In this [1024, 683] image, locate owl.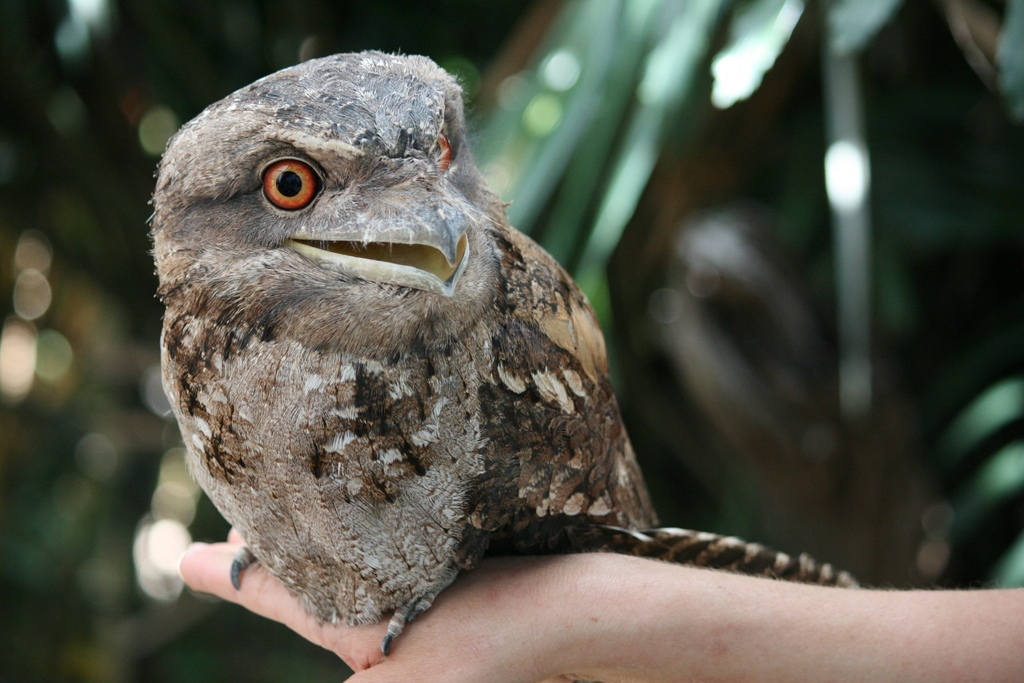
Bounding box: bbox=(153, 46, 869, 661).
